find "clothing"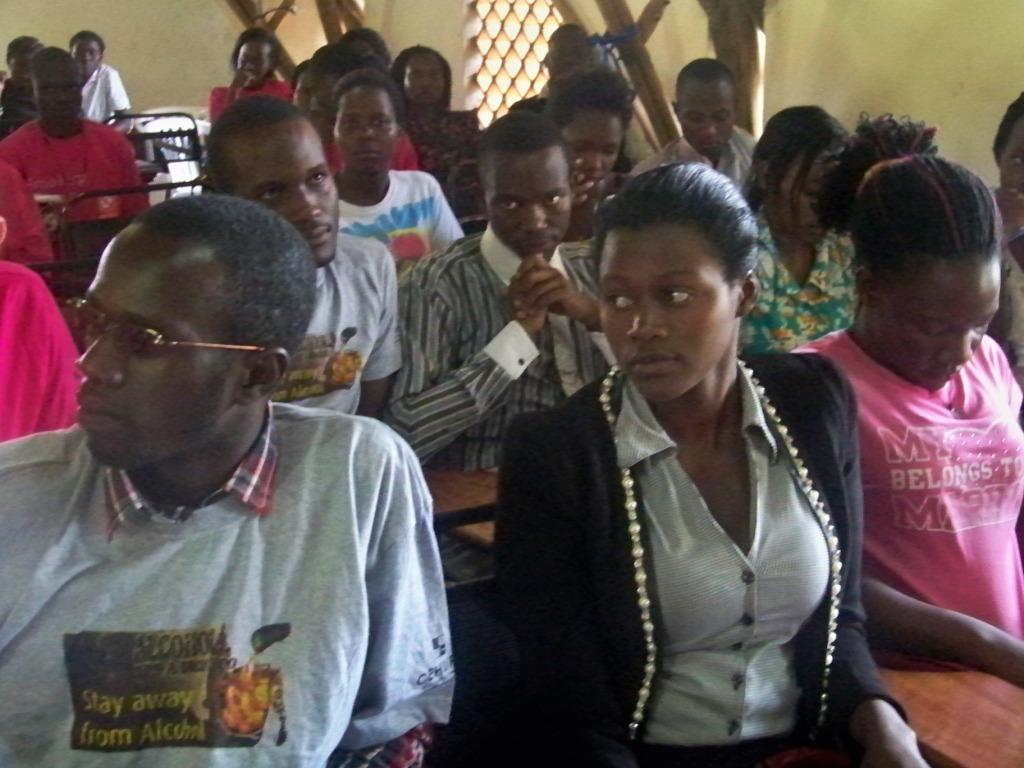
<region>376, 221, 609, 482</region>
